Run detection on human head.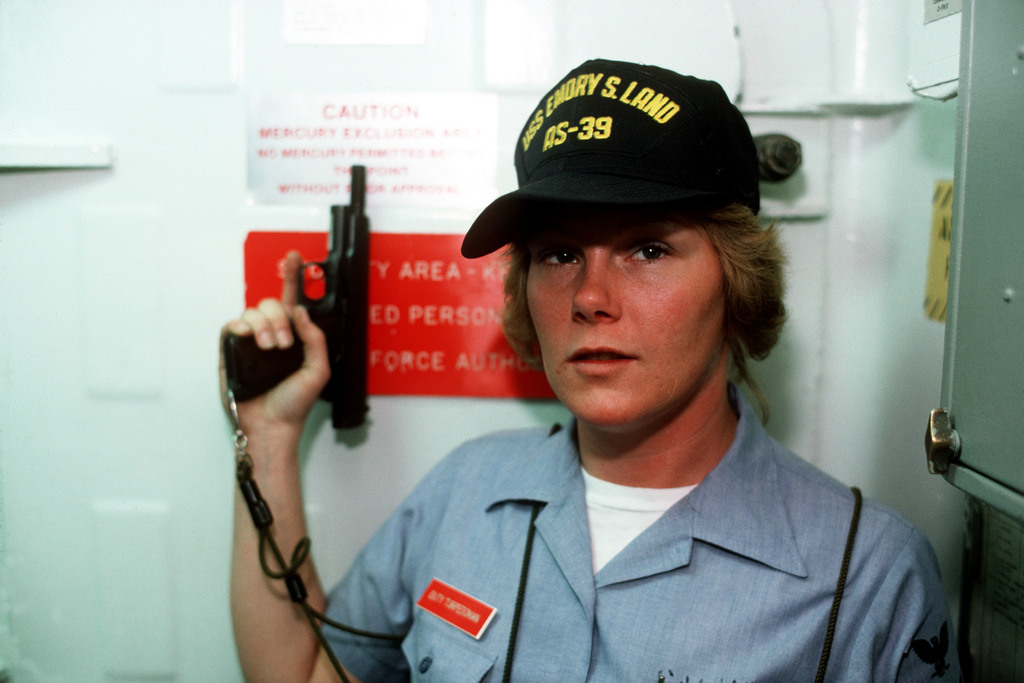
Result: (465,57,797,489).
